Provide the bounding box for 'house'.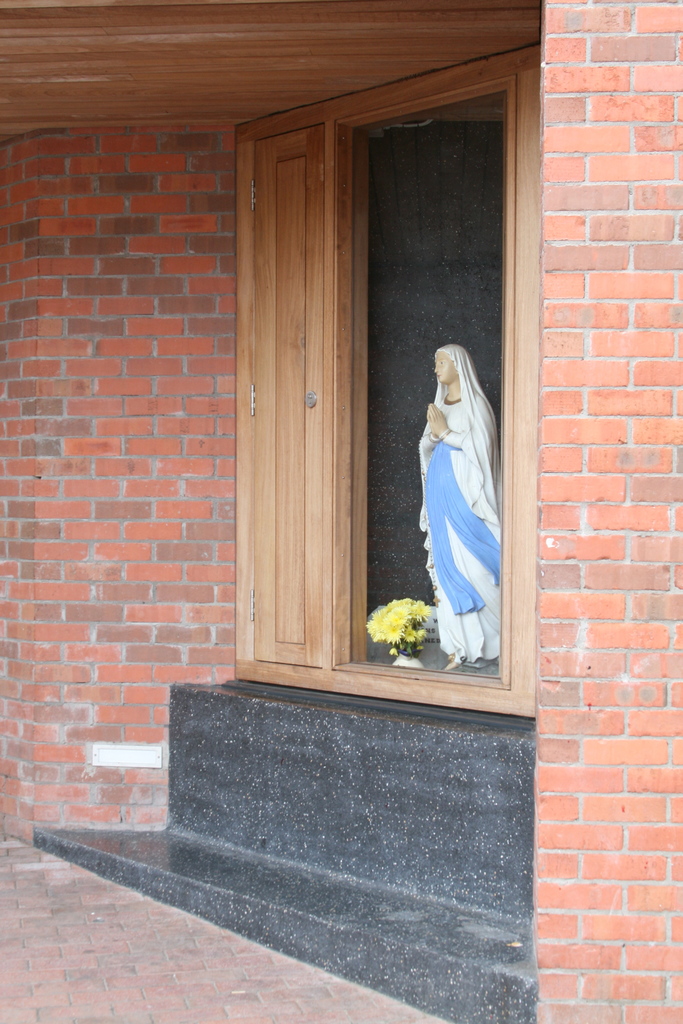
region(0, 0, 682, 1023).
